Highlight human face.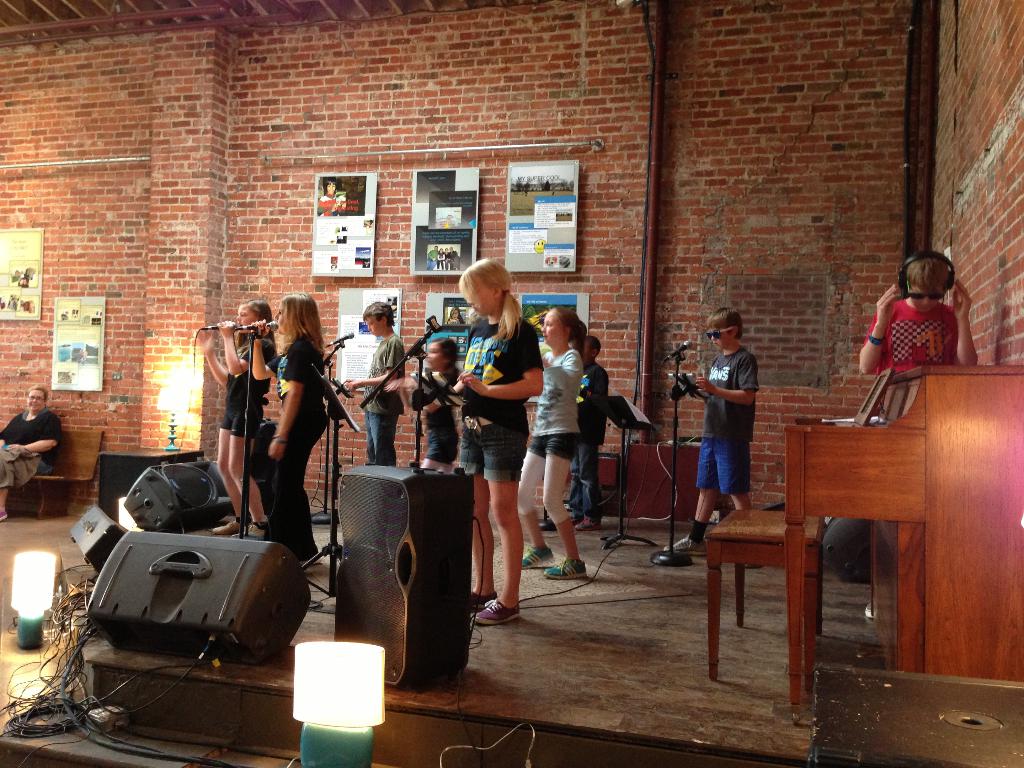
Highlighted region: box(28, 389, 44, 410).
